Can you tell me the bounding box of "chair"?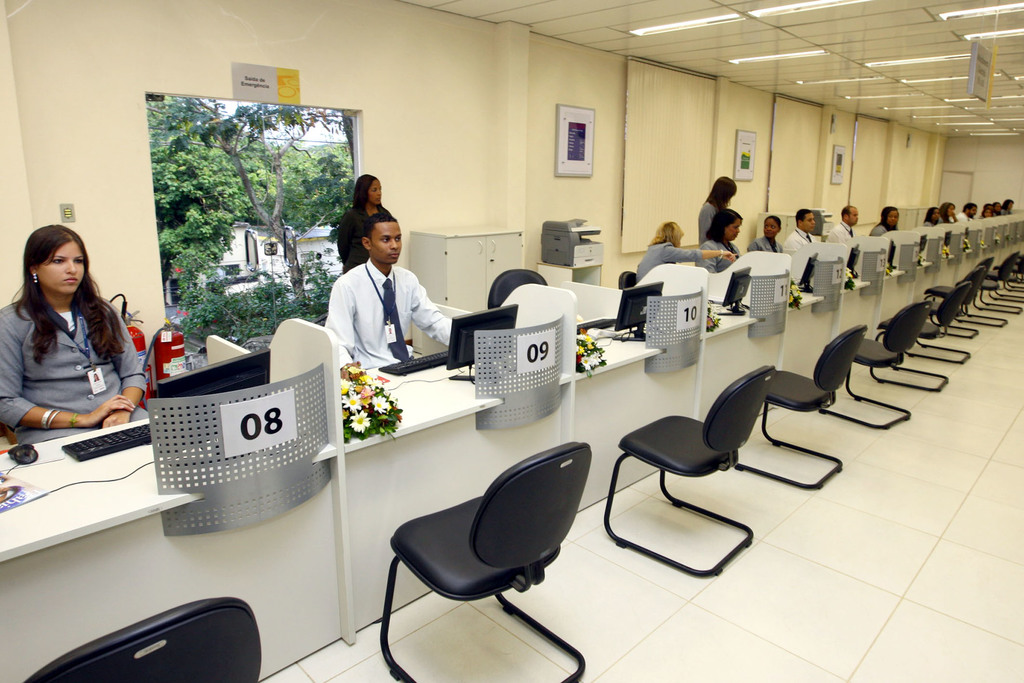
crop(866, 283, 970, 393).
